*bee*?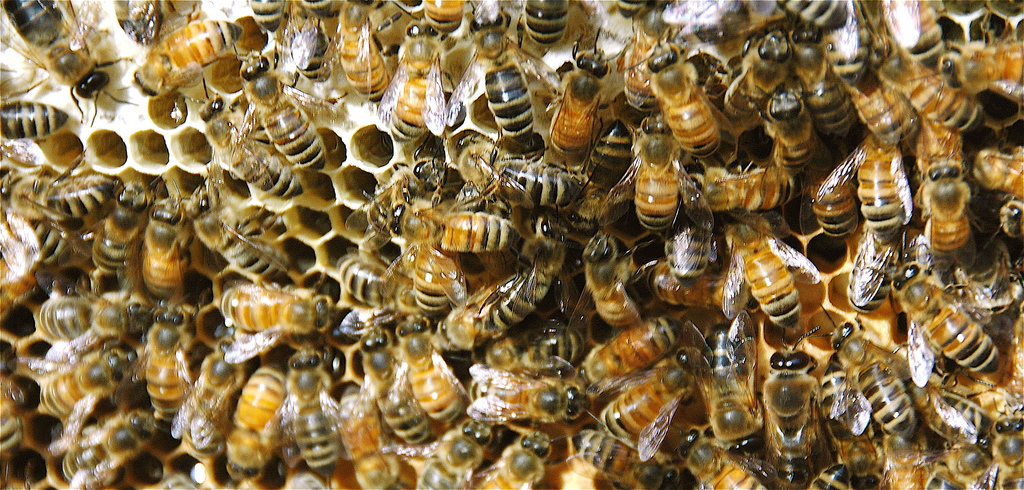
[left=404, top=303, right=456, bottom=429]
